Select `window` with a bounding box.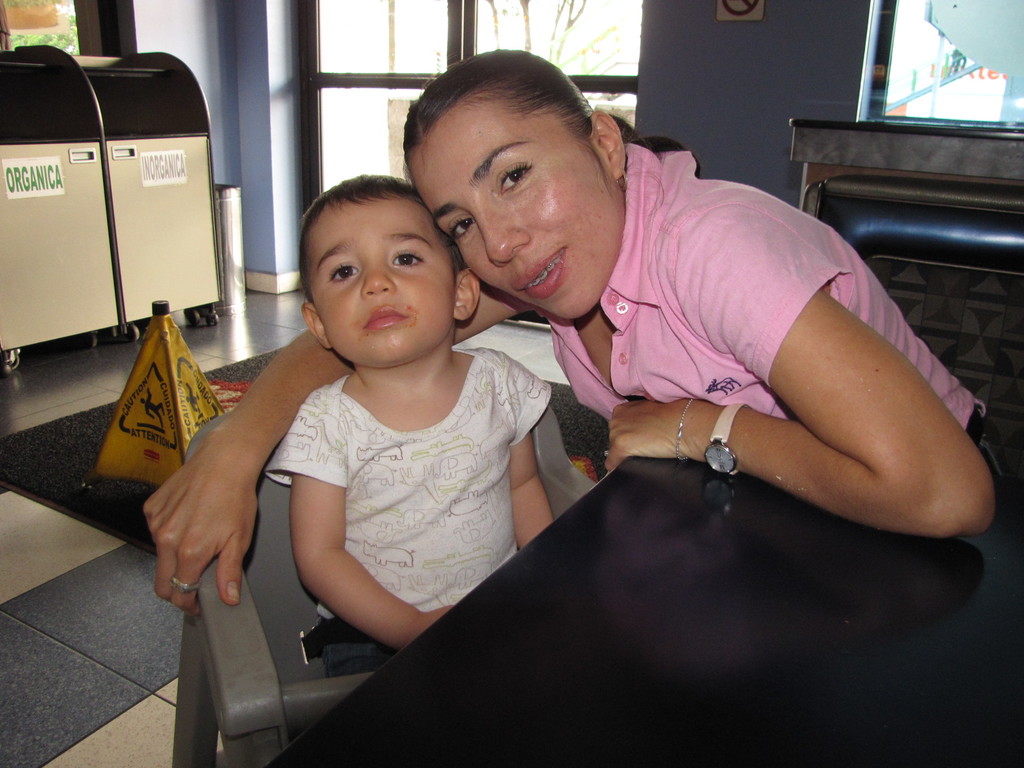
region(868, 1, 1023, 127).
